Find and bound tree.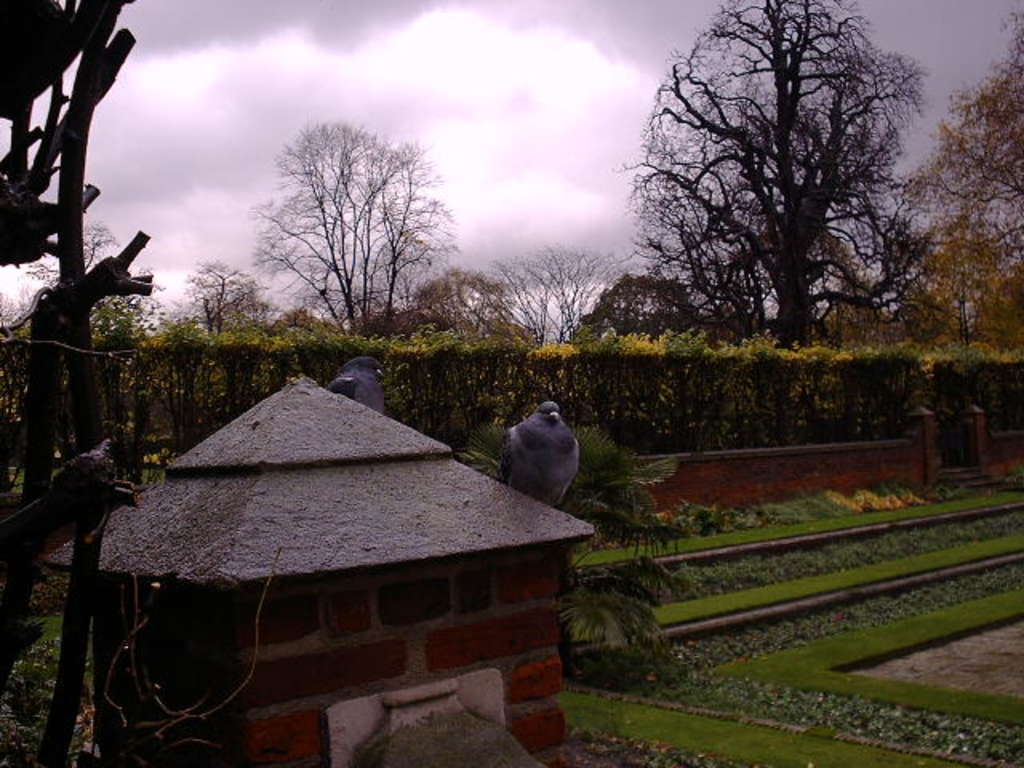
Bound: {"left": 627, "top": 19, "right": 938, "bottom": 392}.
